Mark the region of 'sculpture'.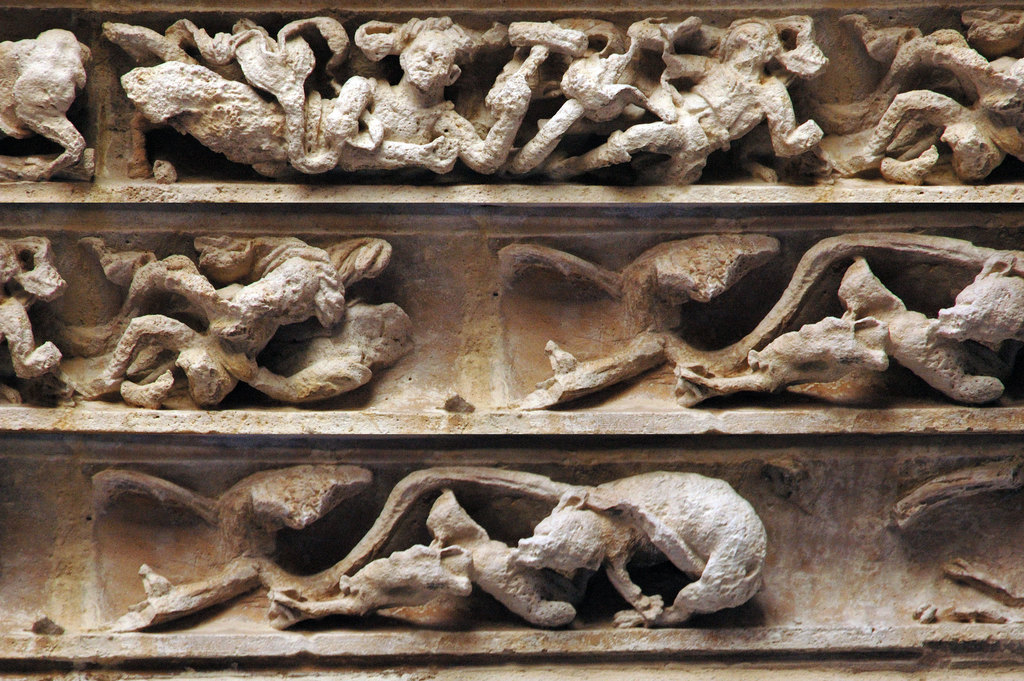
Region: BBox(0, 222, 91, 400).
